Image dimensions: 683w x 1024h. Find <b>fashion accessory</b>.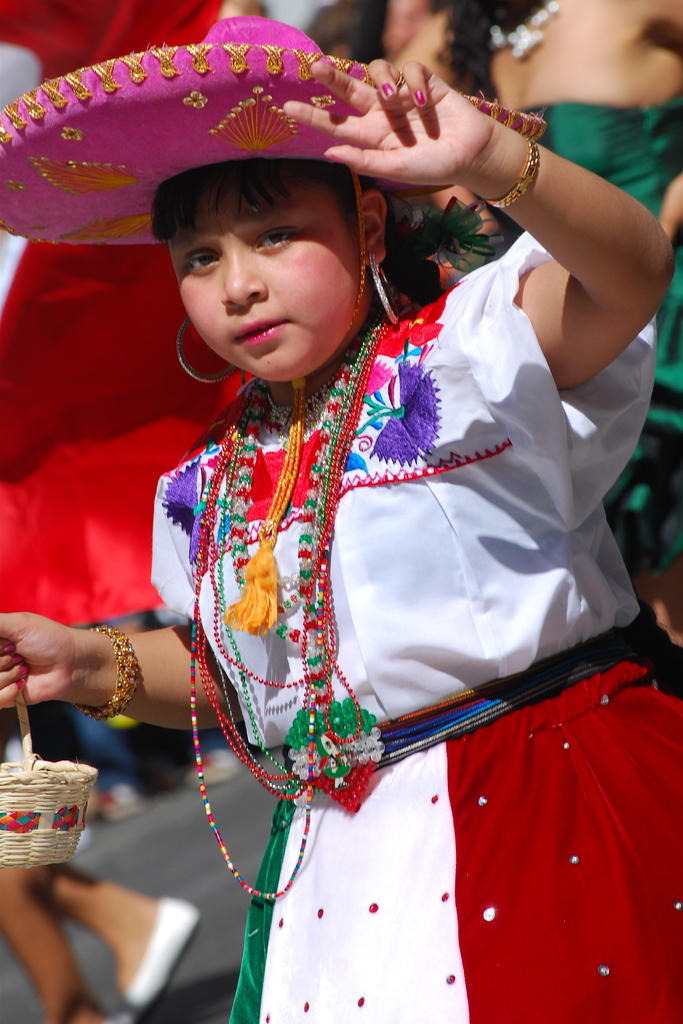
415/88/424/100.
